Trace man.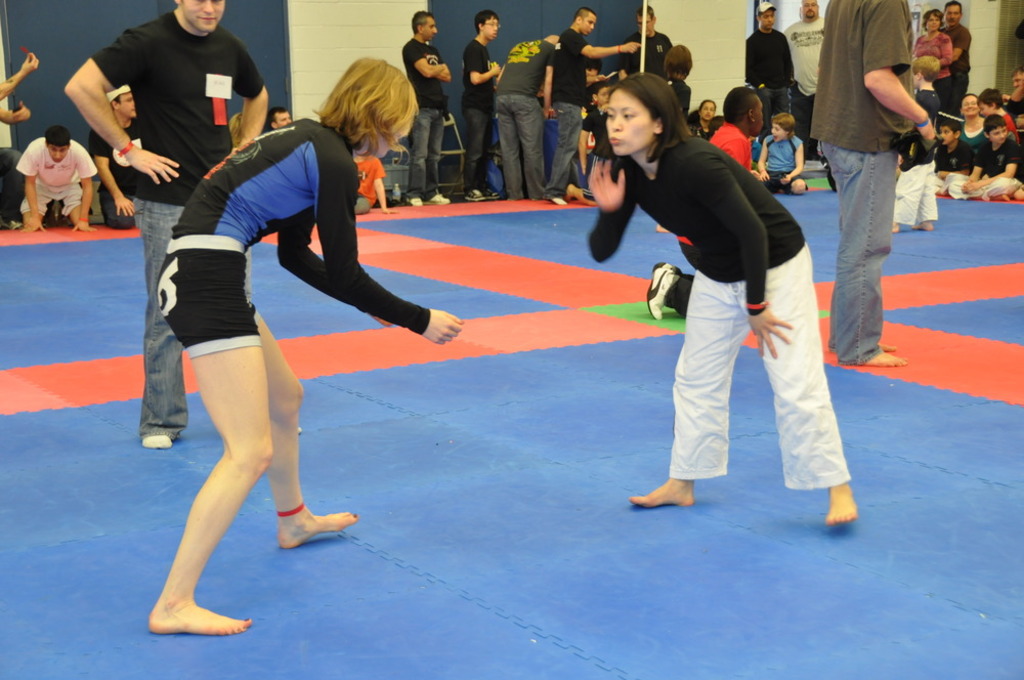
Traced to 15, 122, 95, 237.
